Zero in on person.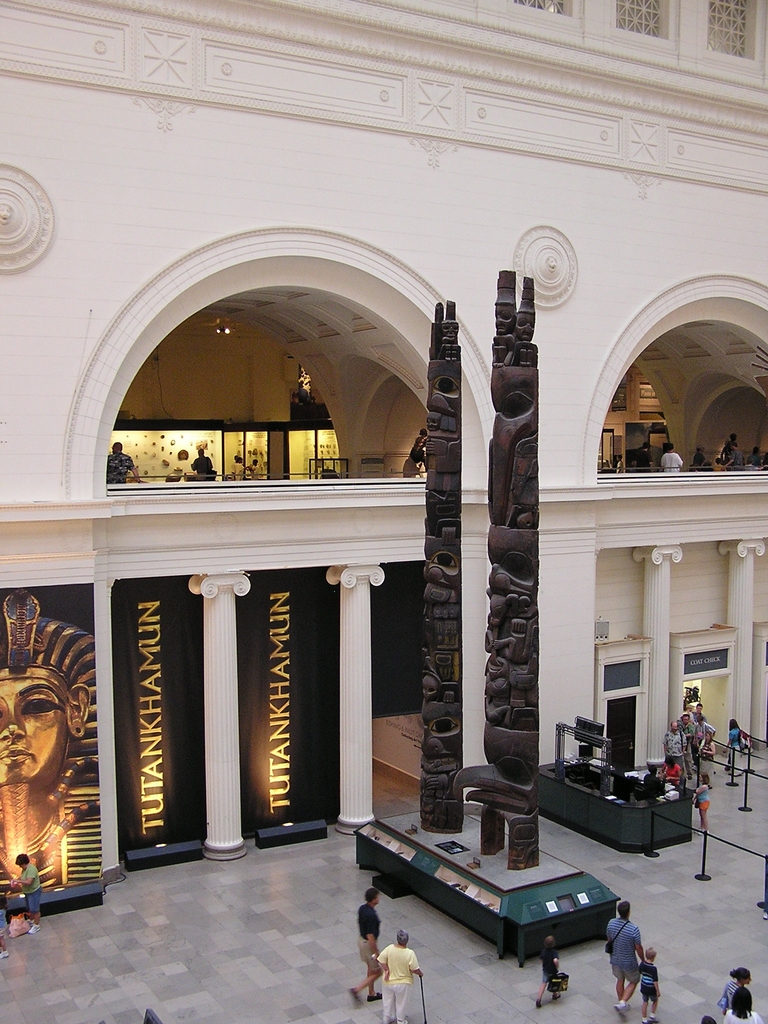
Zeroed in: {"left": 691, "top": 731, "right": 712, "bottom": 794}.
